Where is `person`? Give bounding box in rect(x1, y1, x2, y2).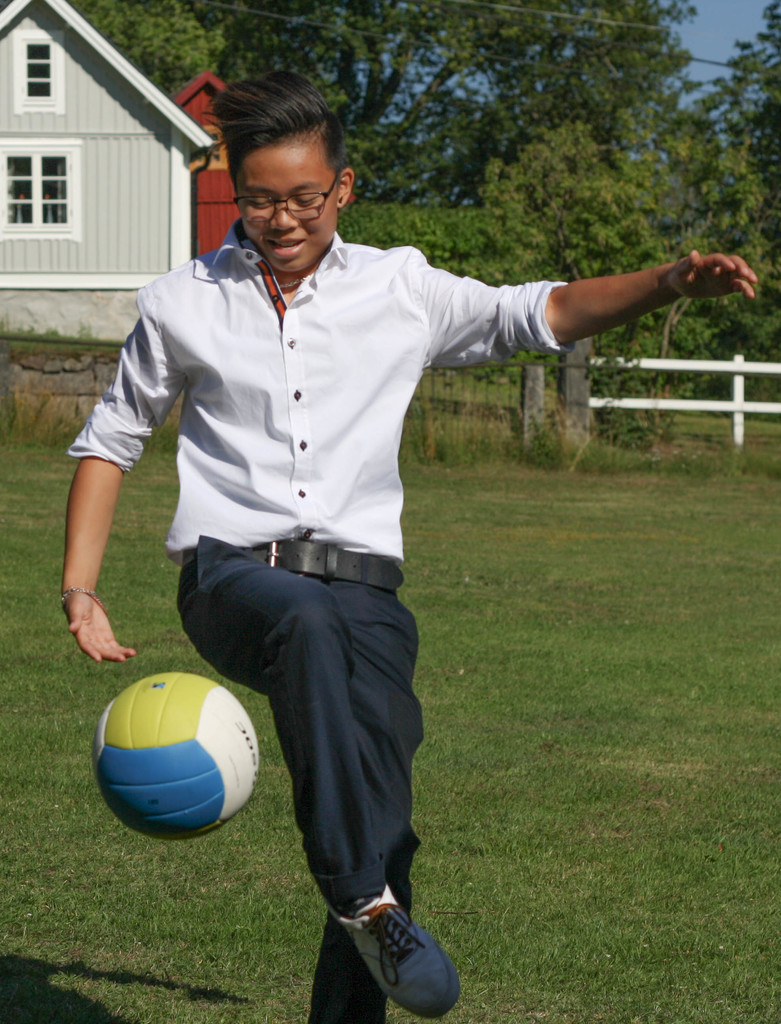
rect(54, 68, 753, 1016).
